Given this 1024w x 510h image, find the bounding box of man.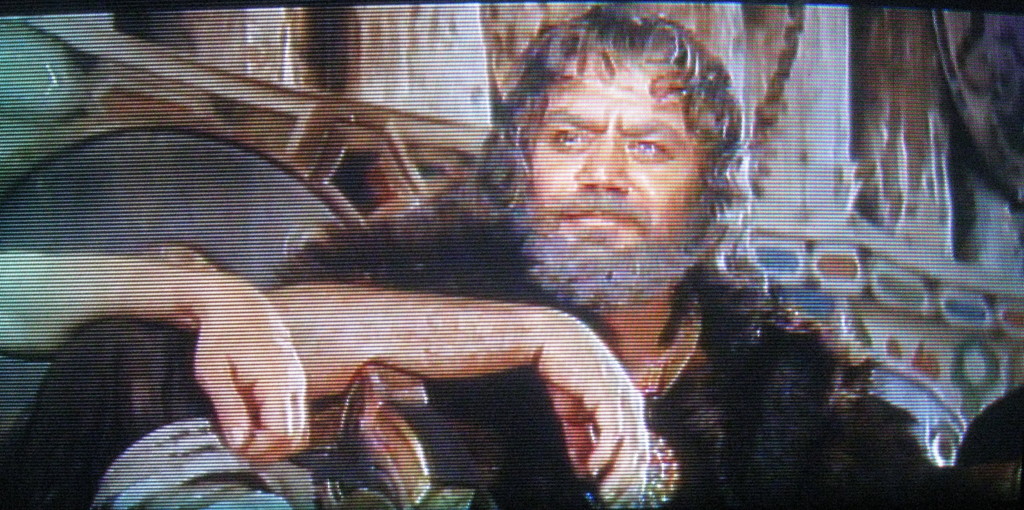
x1=262 y1=0 x2=936 y2=509.
